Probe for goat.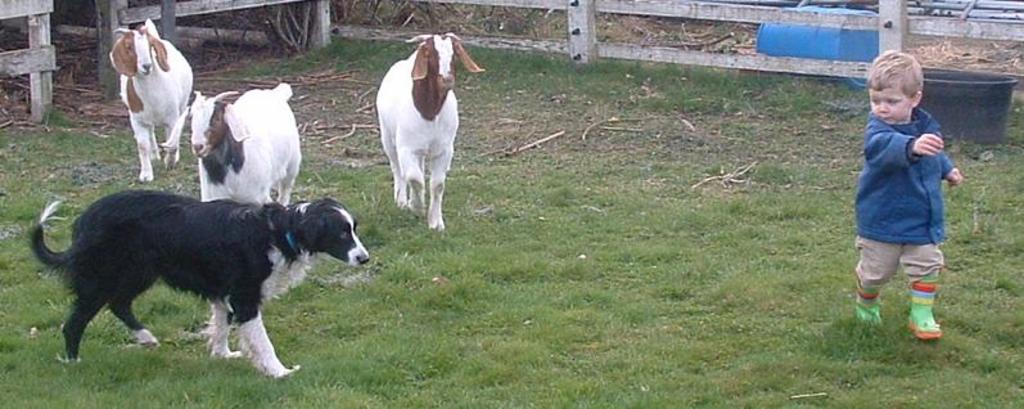
Probe result: pyautogui.locateOnScreen(107, 19, 194, 184).
